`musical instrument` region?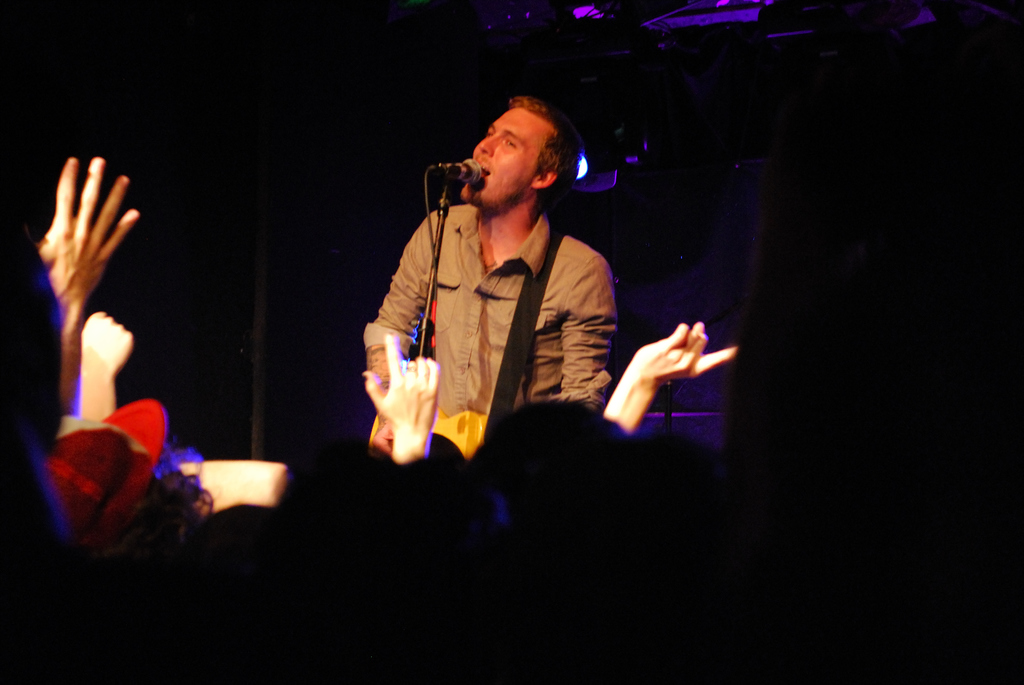
l=369, t=401, r=538, b=485
